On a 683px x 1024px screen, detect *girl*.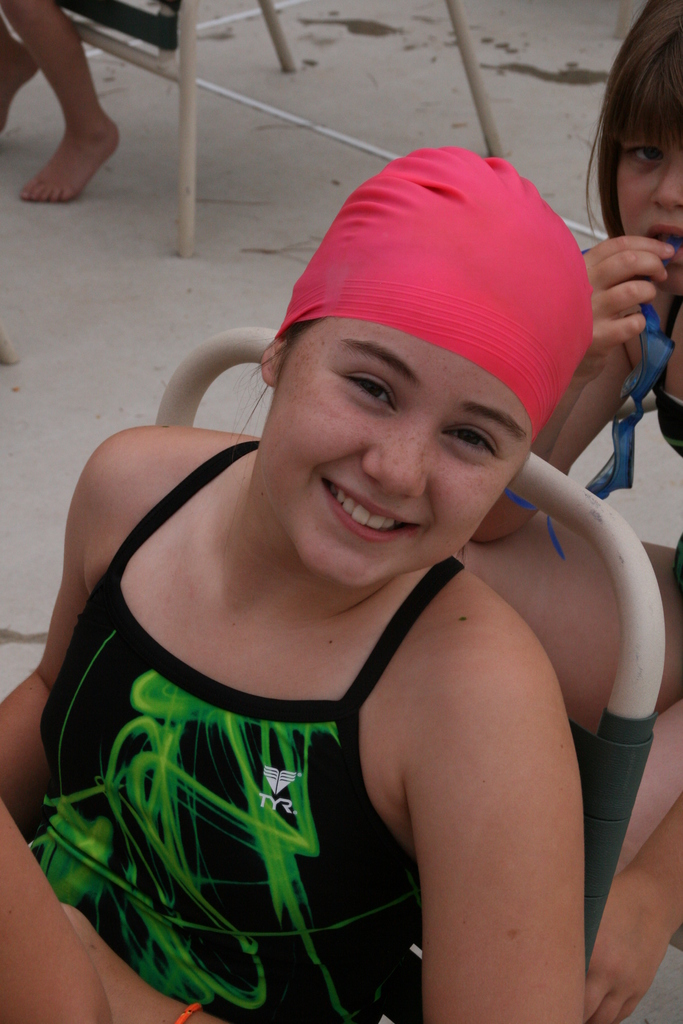
left=0, top=147, right=593, bottom=1023.
